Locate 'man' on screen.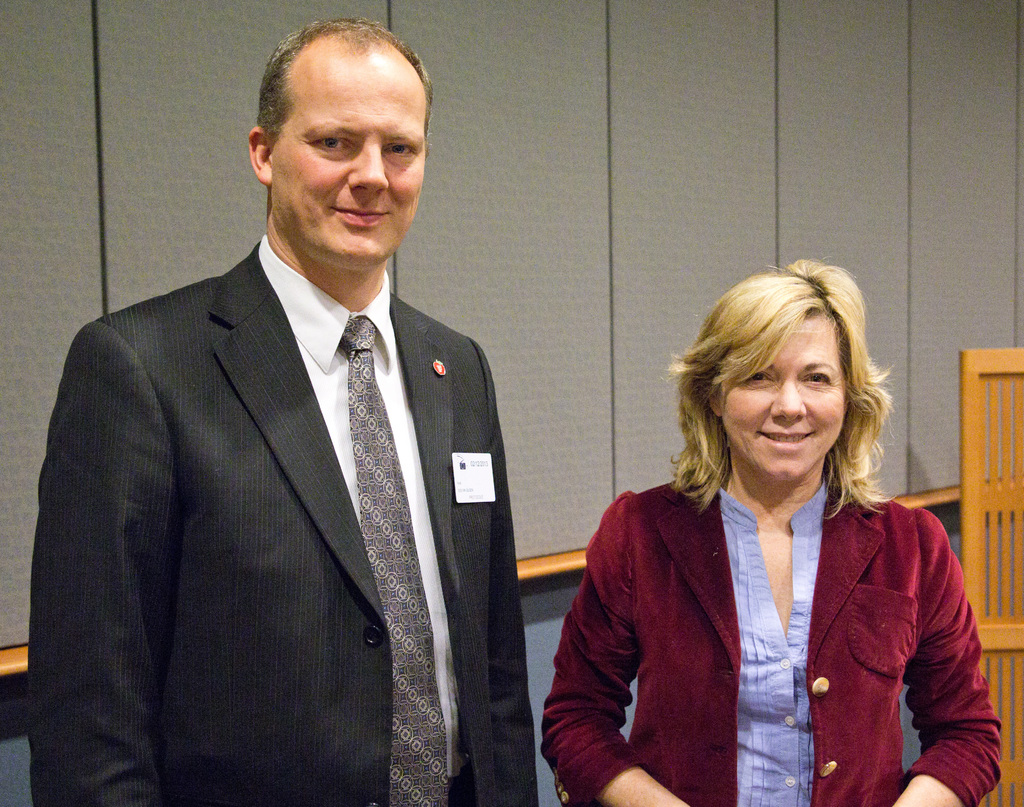
On screen at <region>32, 44, 551, 803</region>.
